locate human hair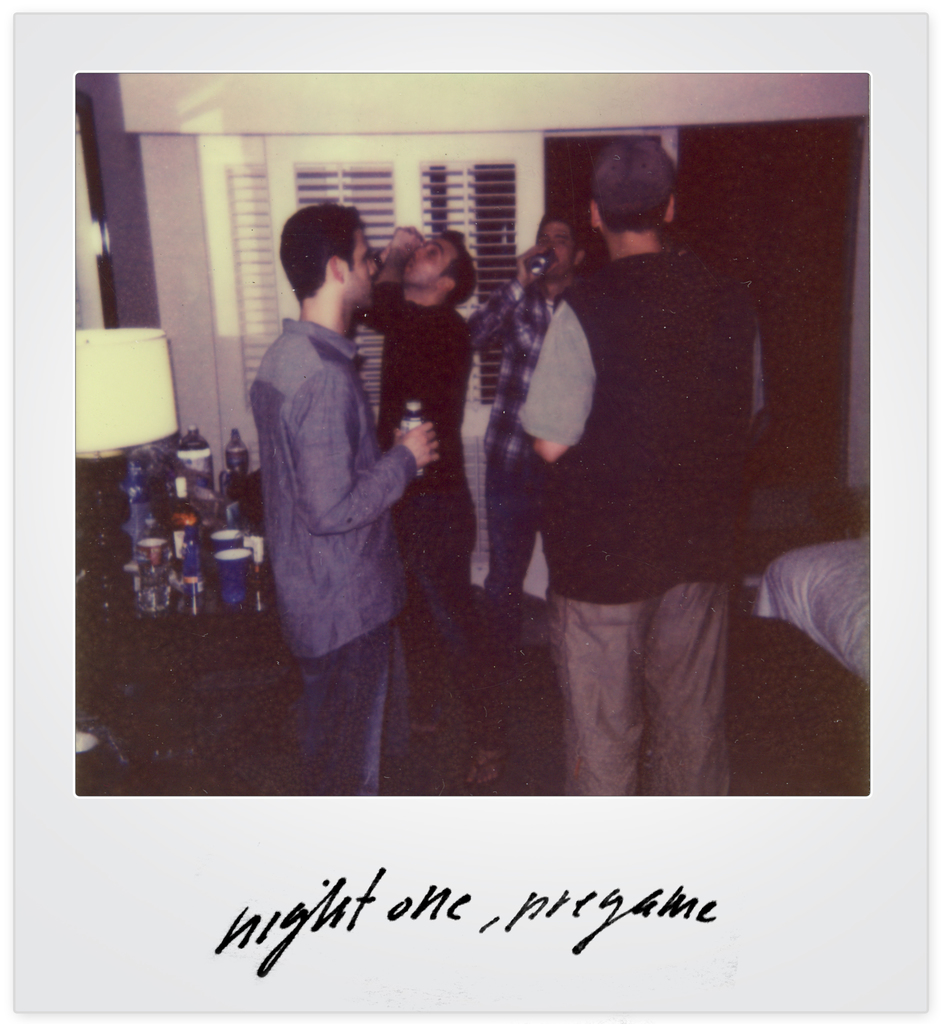
detection(435, 224, 479, 308)
